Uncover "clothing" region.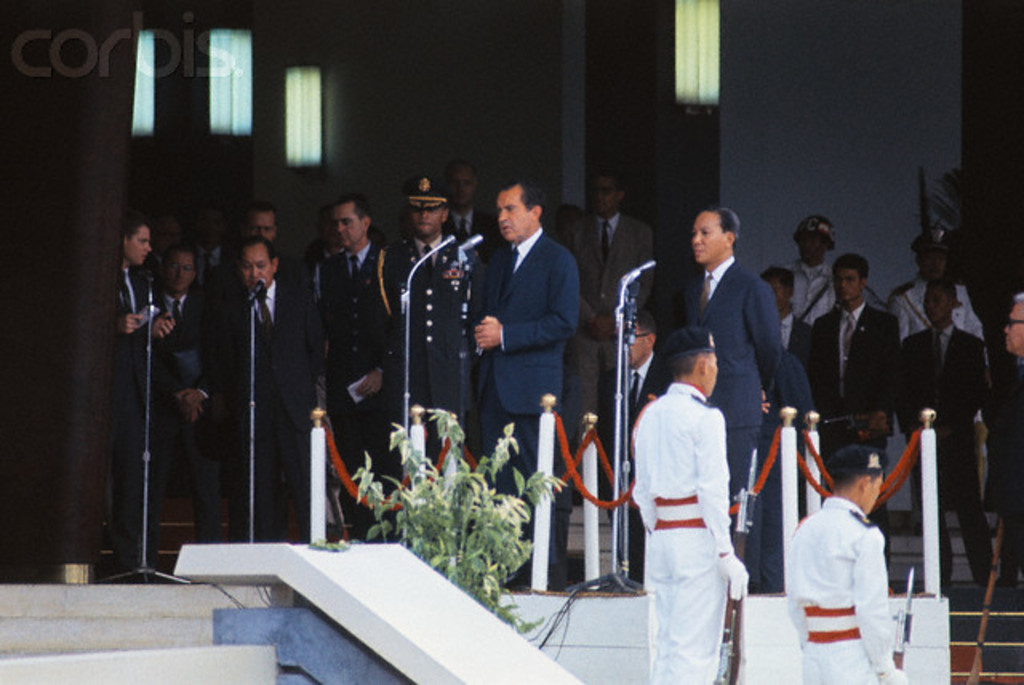
Uncovered: crop(480, 227, 570, 453).
